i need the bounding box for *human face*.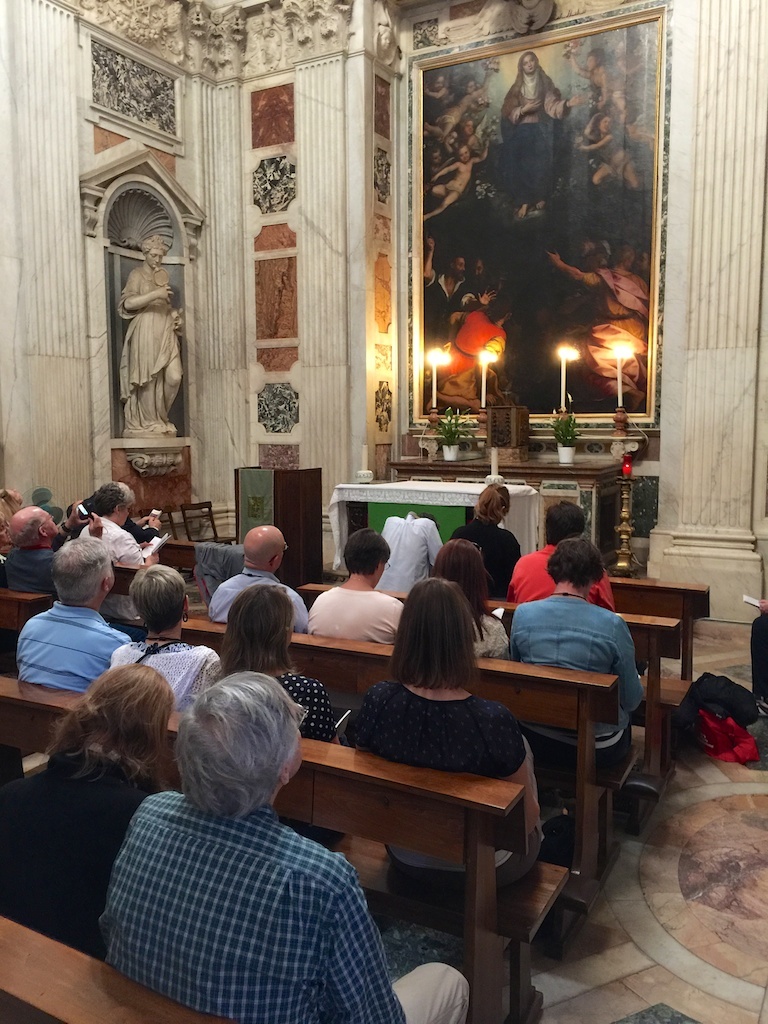
Here it is: Rect(458, 143, 473, 162).
